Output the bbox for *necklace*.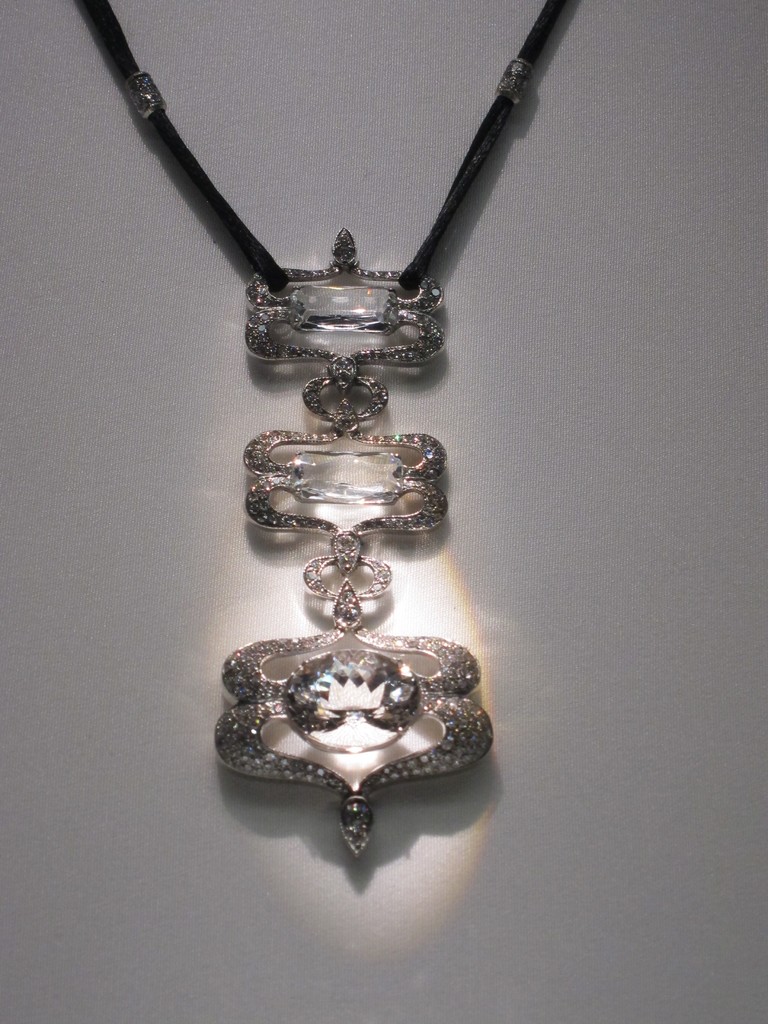
63 0 577 853.
